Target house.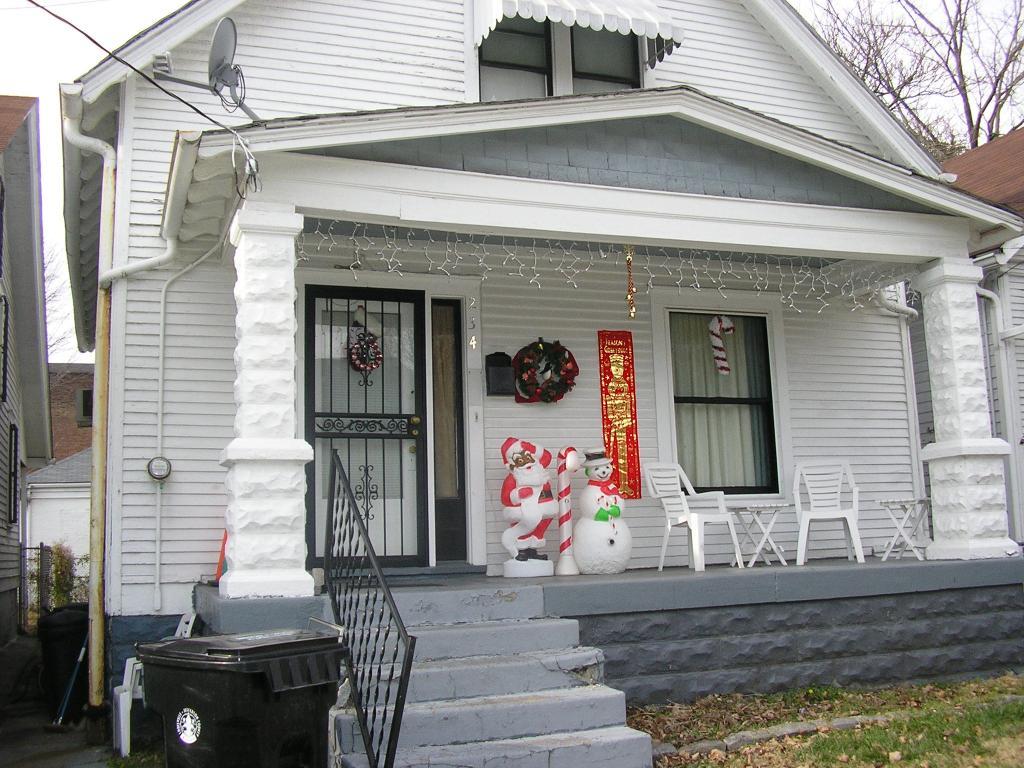
Target region: box=[59, 0, 1023, 767].
